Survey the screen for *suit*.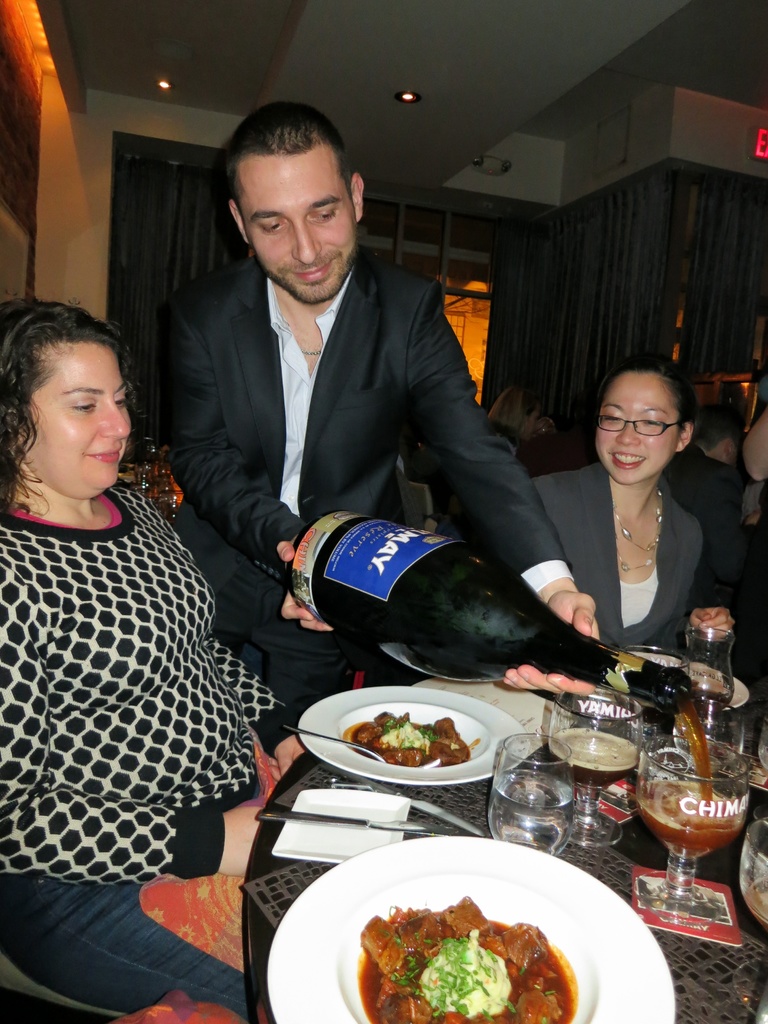
Survey found: [x1=531, y1=462, x2=703, y2=655].
